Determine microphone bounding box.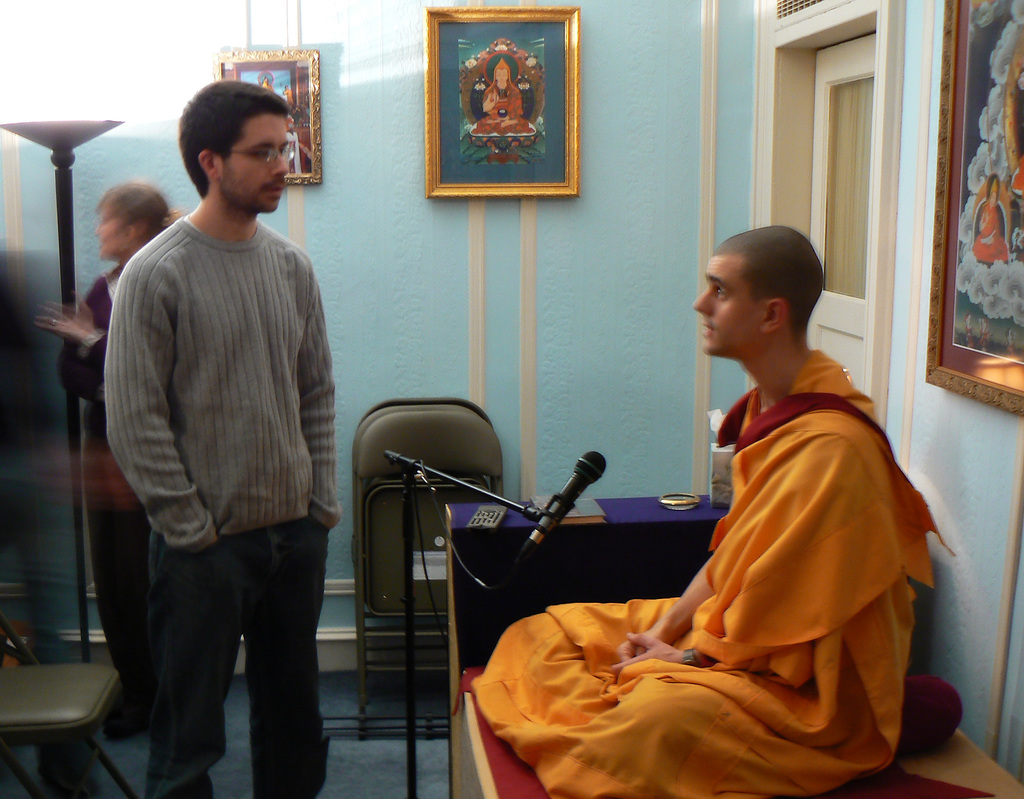
Determined: locate(529, 449, 606, 547).
